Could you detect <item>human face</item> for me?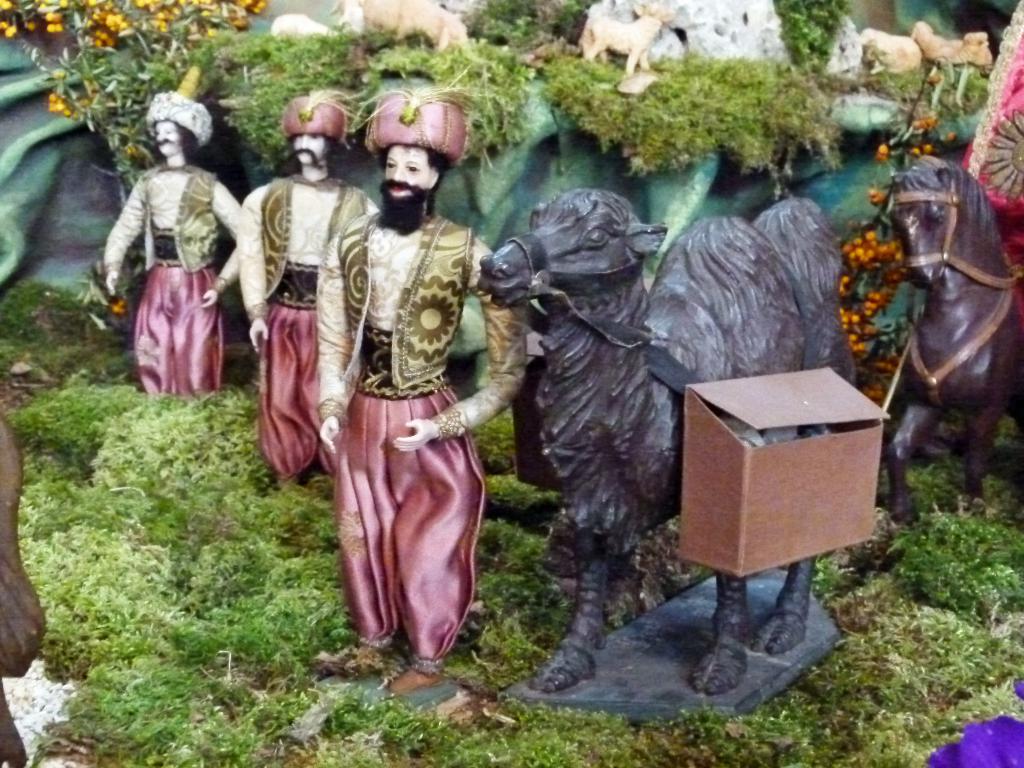
Detection result: 381 142 436 214.
